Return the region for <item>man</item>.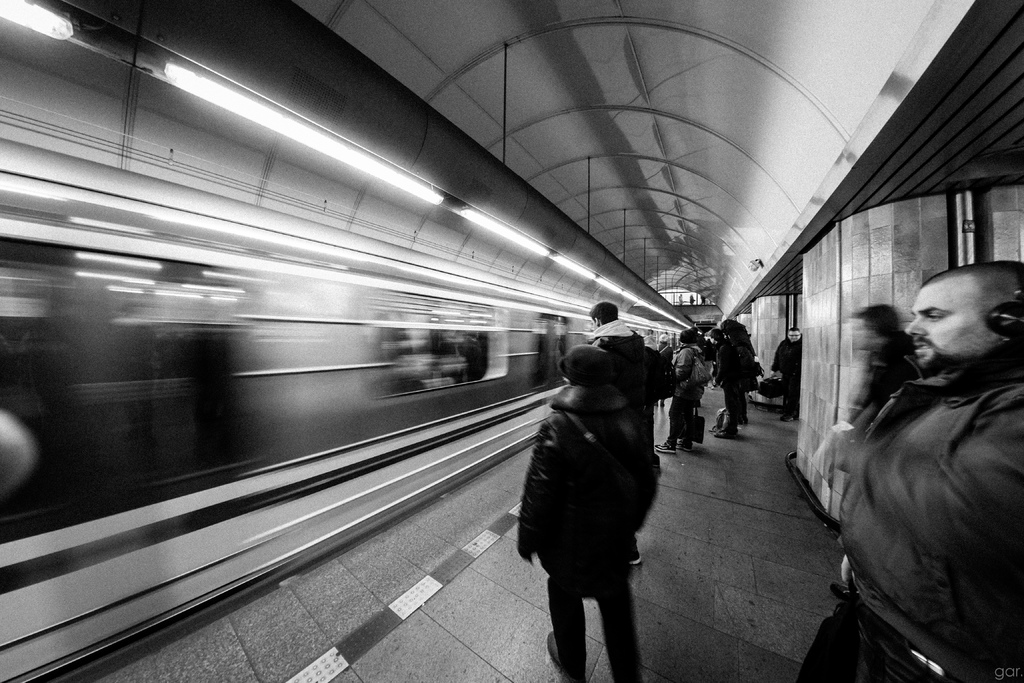
[x1=708, y1=327, x2=749, y2=421].
